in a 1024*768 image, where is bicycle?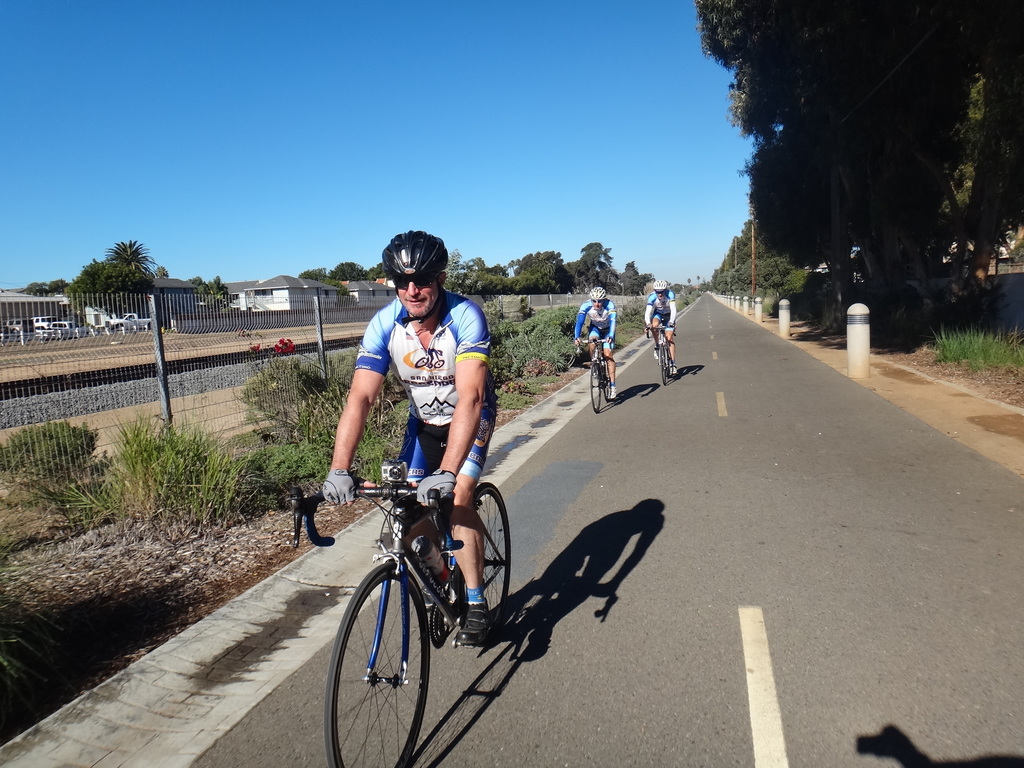
644, 325, 675, 382.
